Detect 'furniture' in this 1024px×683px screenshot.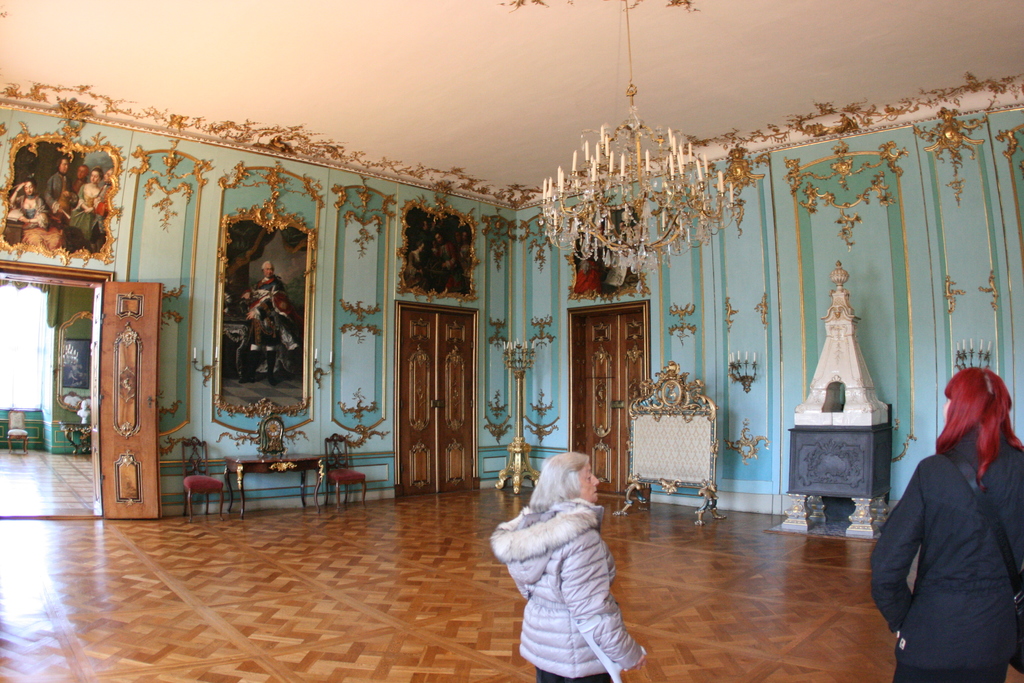
Detection: BBox(58, 423, 92, 458).
